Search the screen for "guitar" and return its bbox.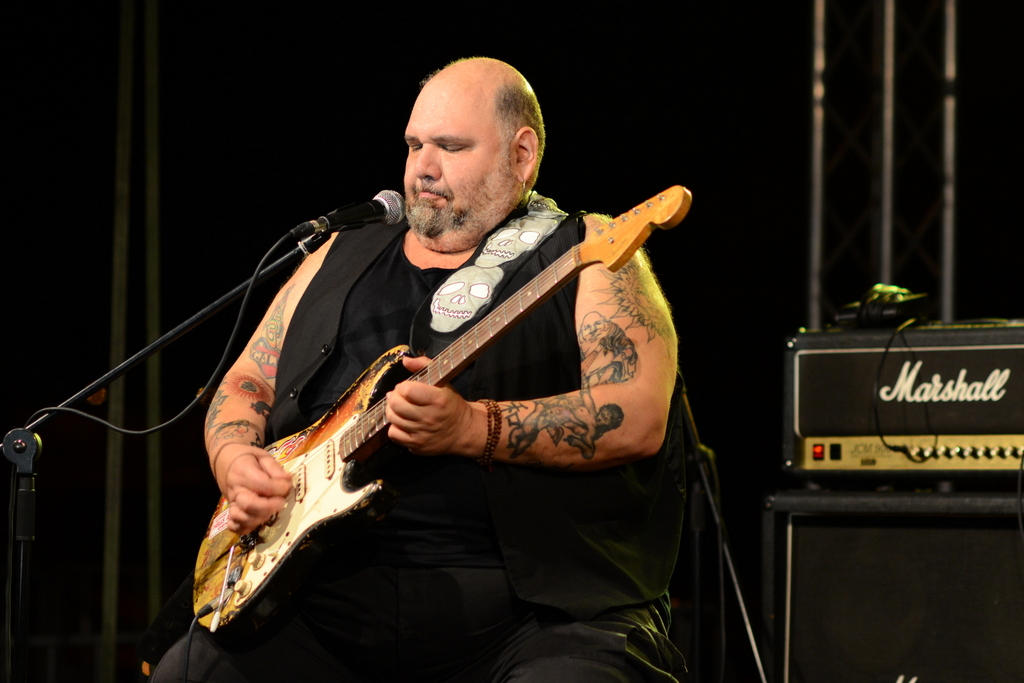
Found: detection(186, 180, 693, 645).
